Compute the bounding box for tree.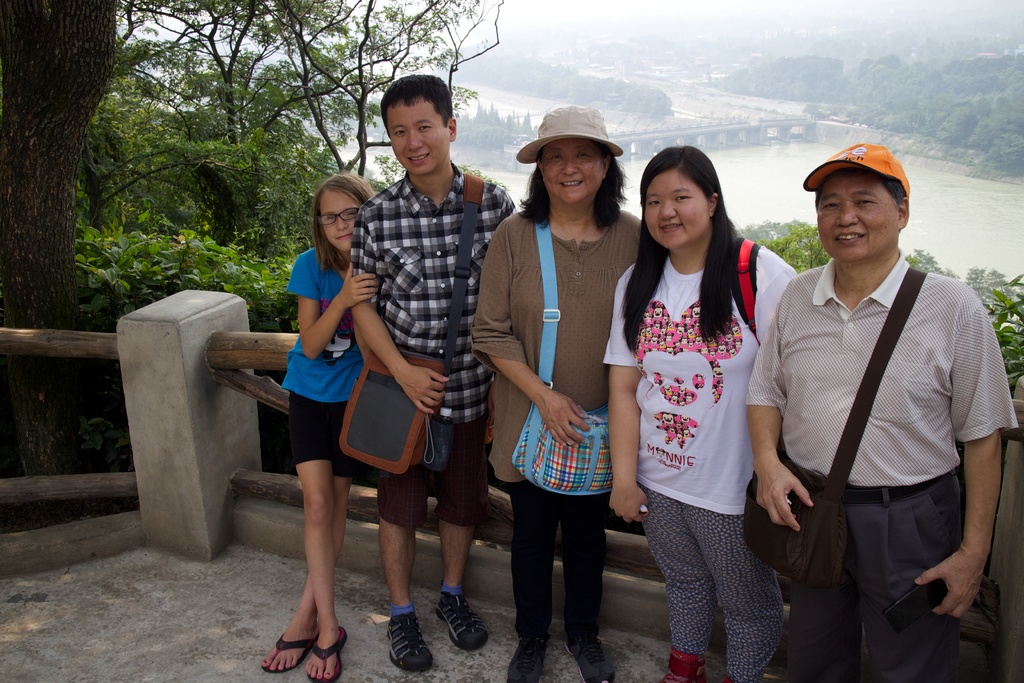
box=[0, 0, 123, 332].
